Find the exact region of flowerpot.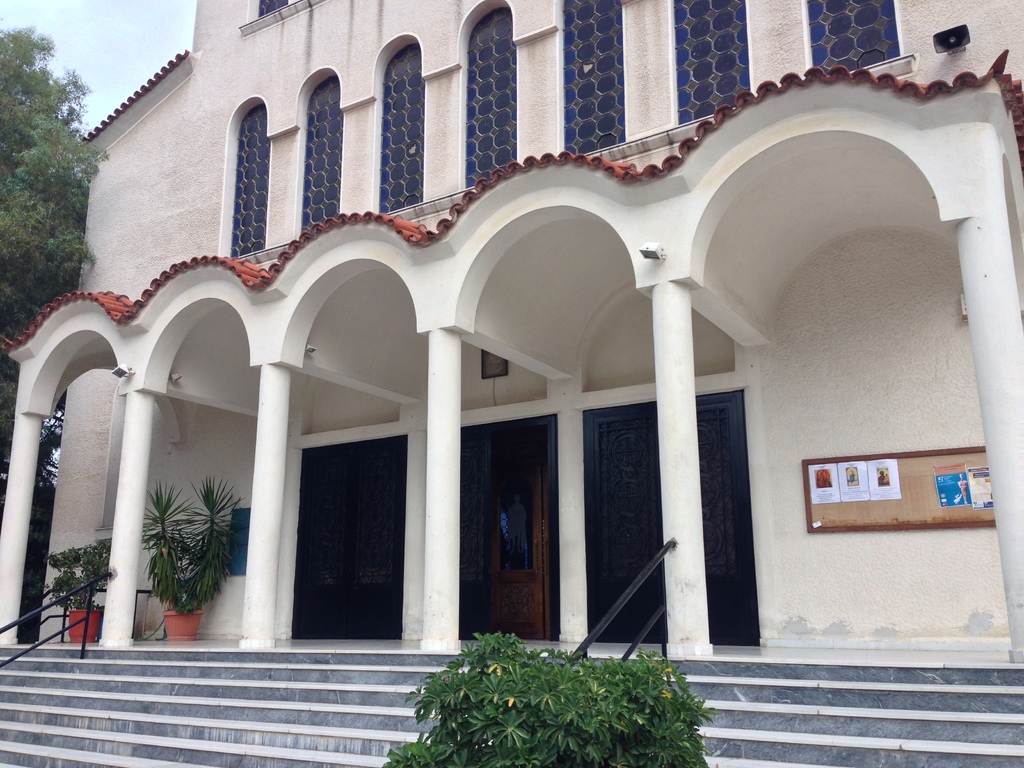
Exact region: bbox=(163, 607, 202, 640).
